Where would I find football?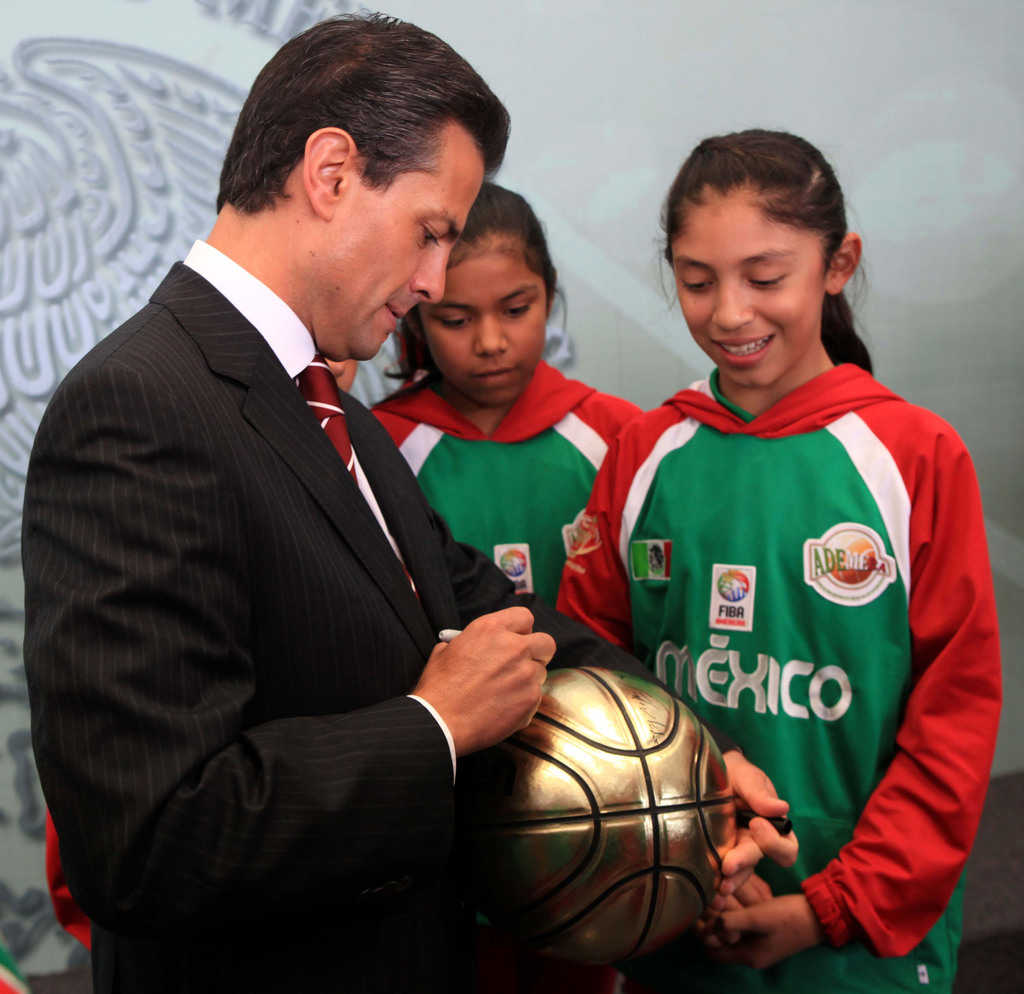
At {"left": 483, "top": 665, "right": 748, "bottom": 954}.
